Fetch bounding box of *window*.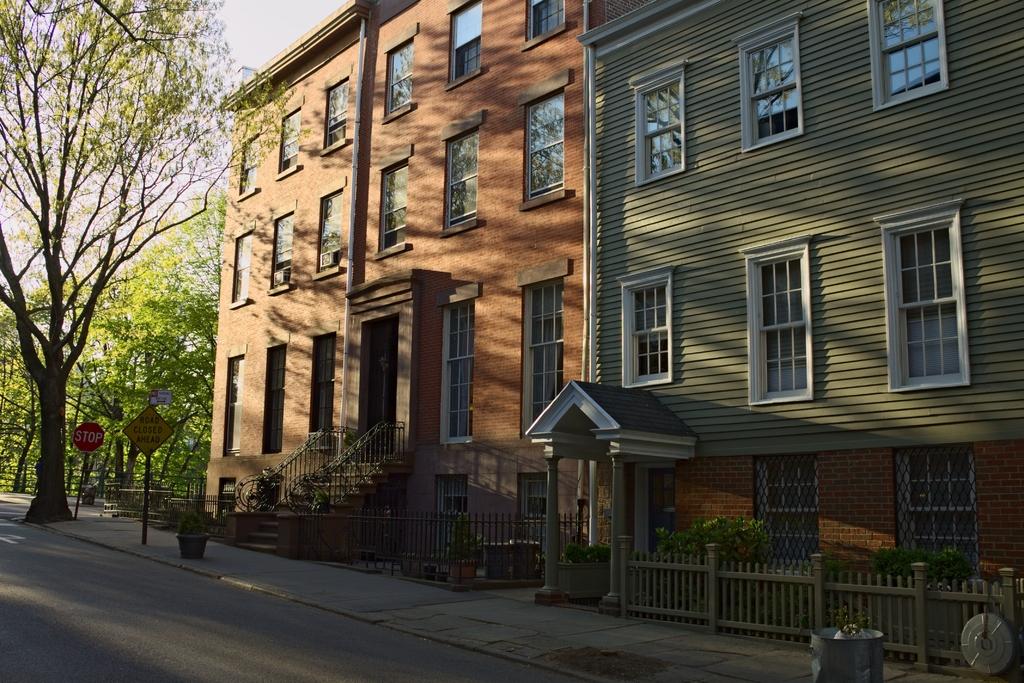
Bbox: <bbox>264, 329, 285, 457</bbox>.
